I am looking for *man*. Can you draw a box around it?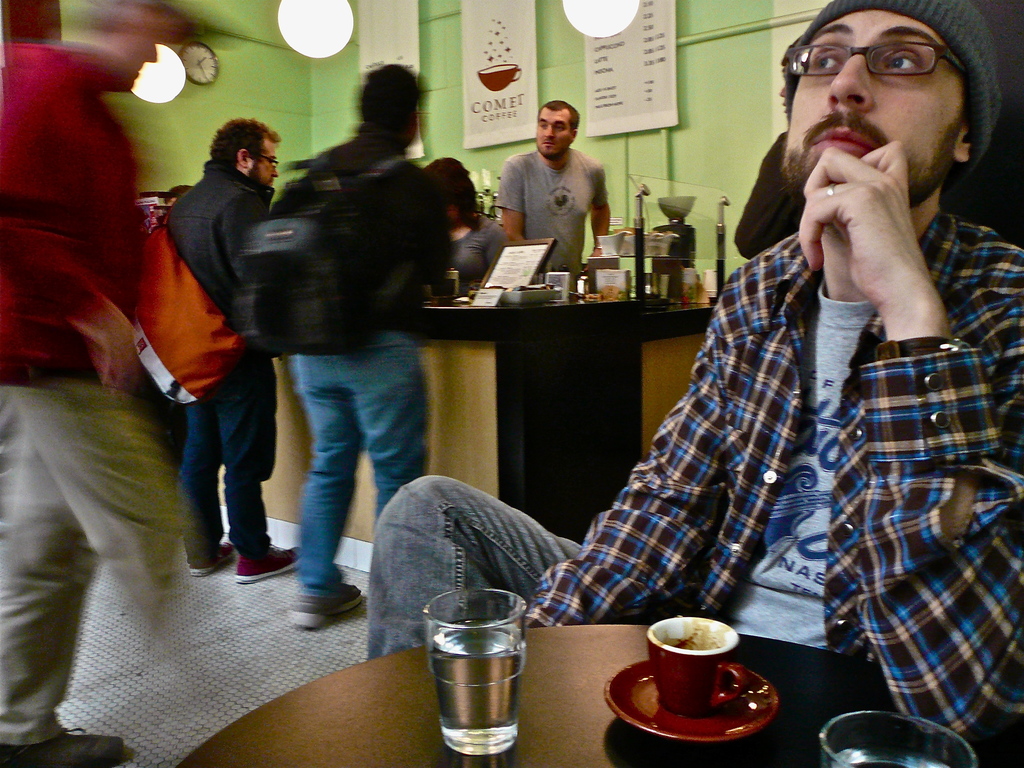
Sure, the bounding box is 171, 121, 300, 588.
